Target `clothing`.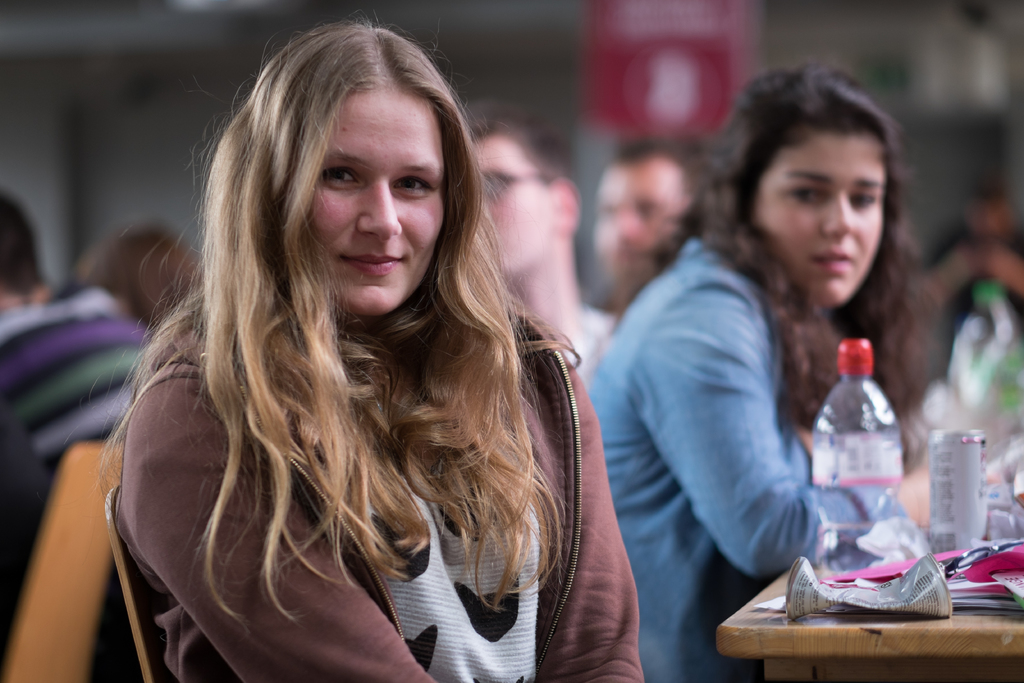
Target region: rect(79, 201, 598, 653).
